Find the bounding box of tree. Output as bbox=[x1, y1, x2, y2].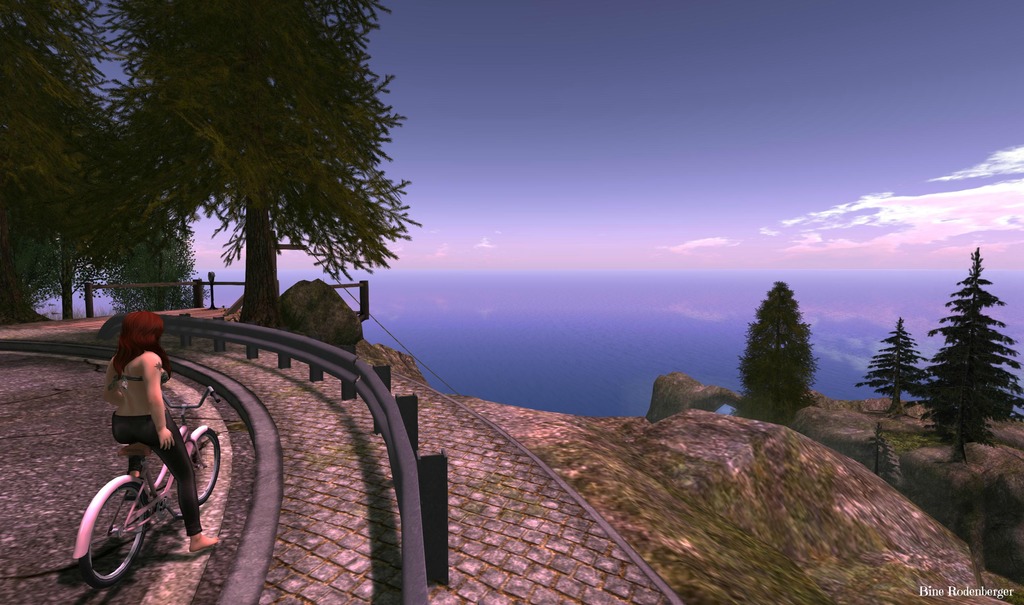
bbox=[748, 274, 838, 433].
